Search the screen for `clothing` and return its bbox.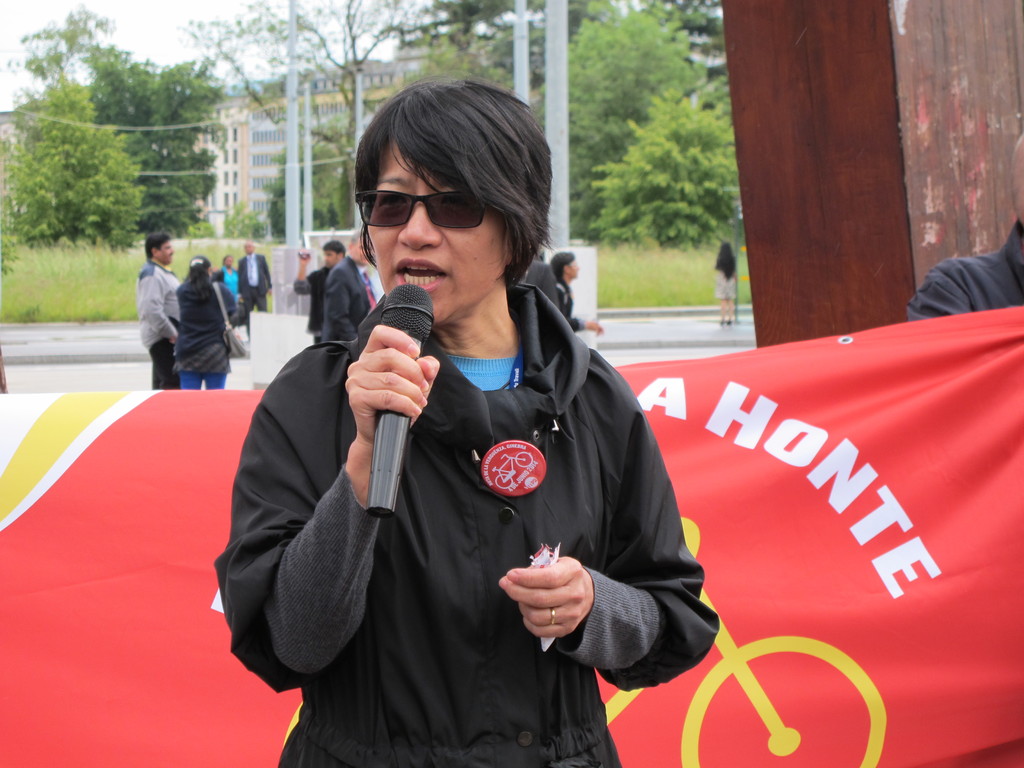
Found: {"left": 175, "top": 280, "right": 231, "bottom": 389}.
